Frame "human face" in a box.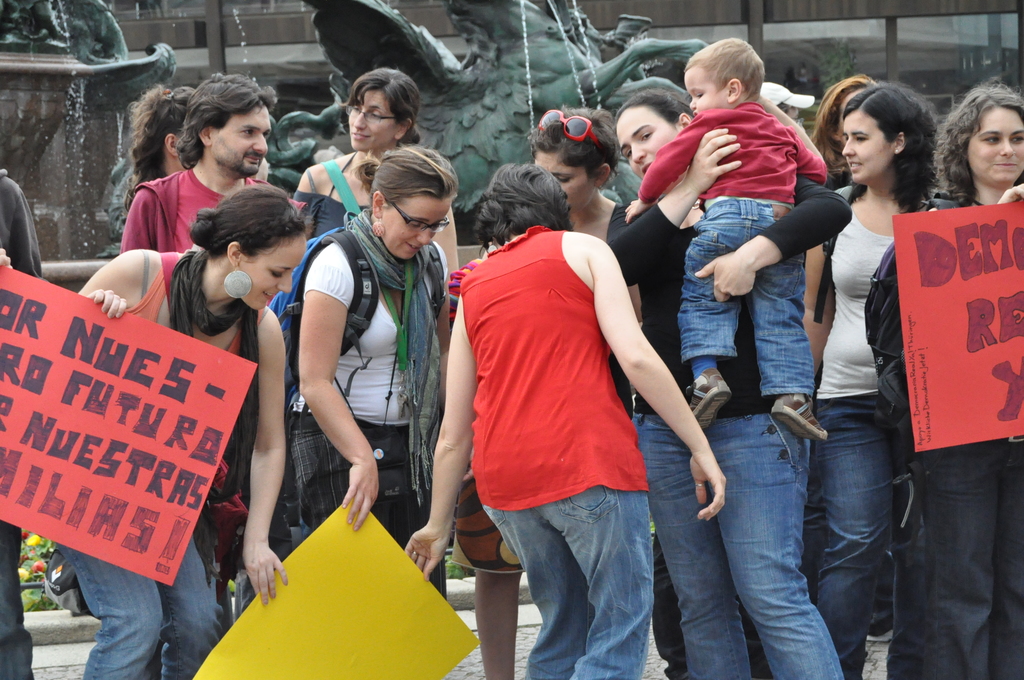
x1=210 y1=103 x2=271 y2=177.
